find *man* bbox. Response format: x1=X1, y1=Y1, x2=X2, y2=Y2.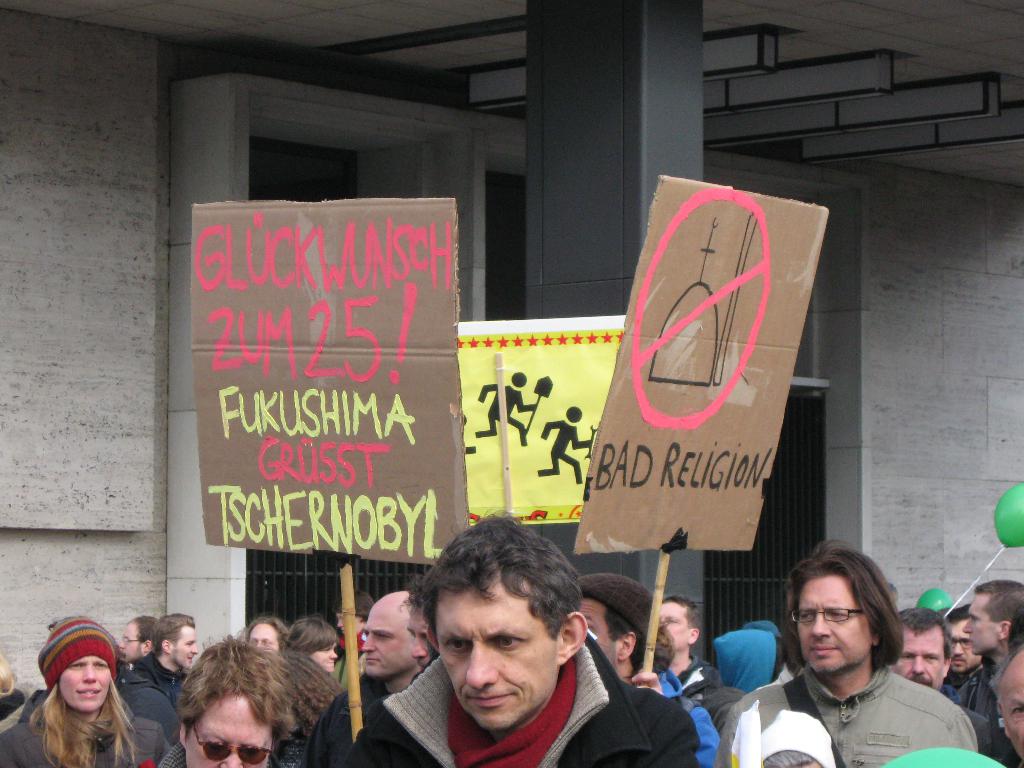
x1=152, y1=636, x2=303, y2=767.
